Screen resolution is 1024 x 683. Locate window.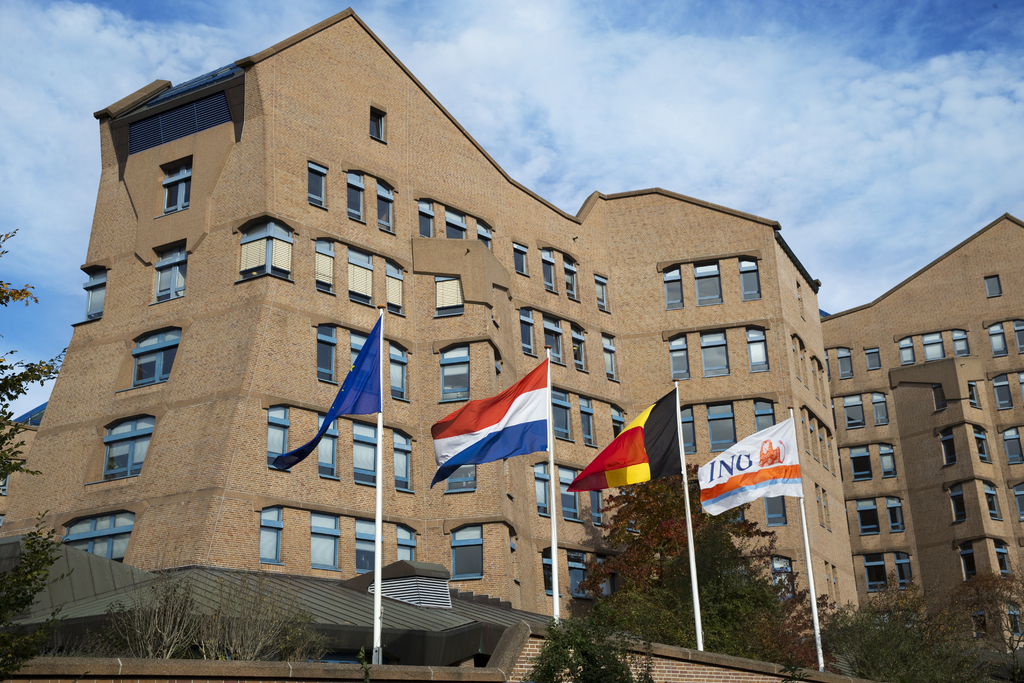
rect(765, 499, 794, 528).
